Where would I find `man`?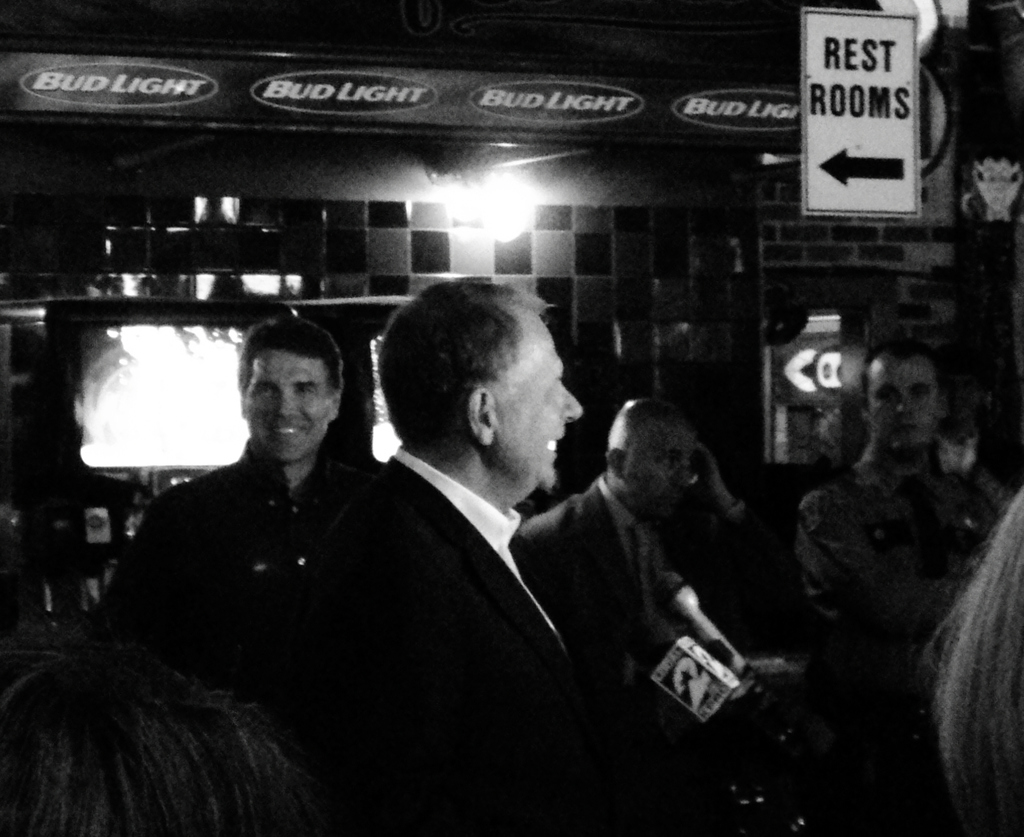
At bbox=[785, 348, 1006, 836].
